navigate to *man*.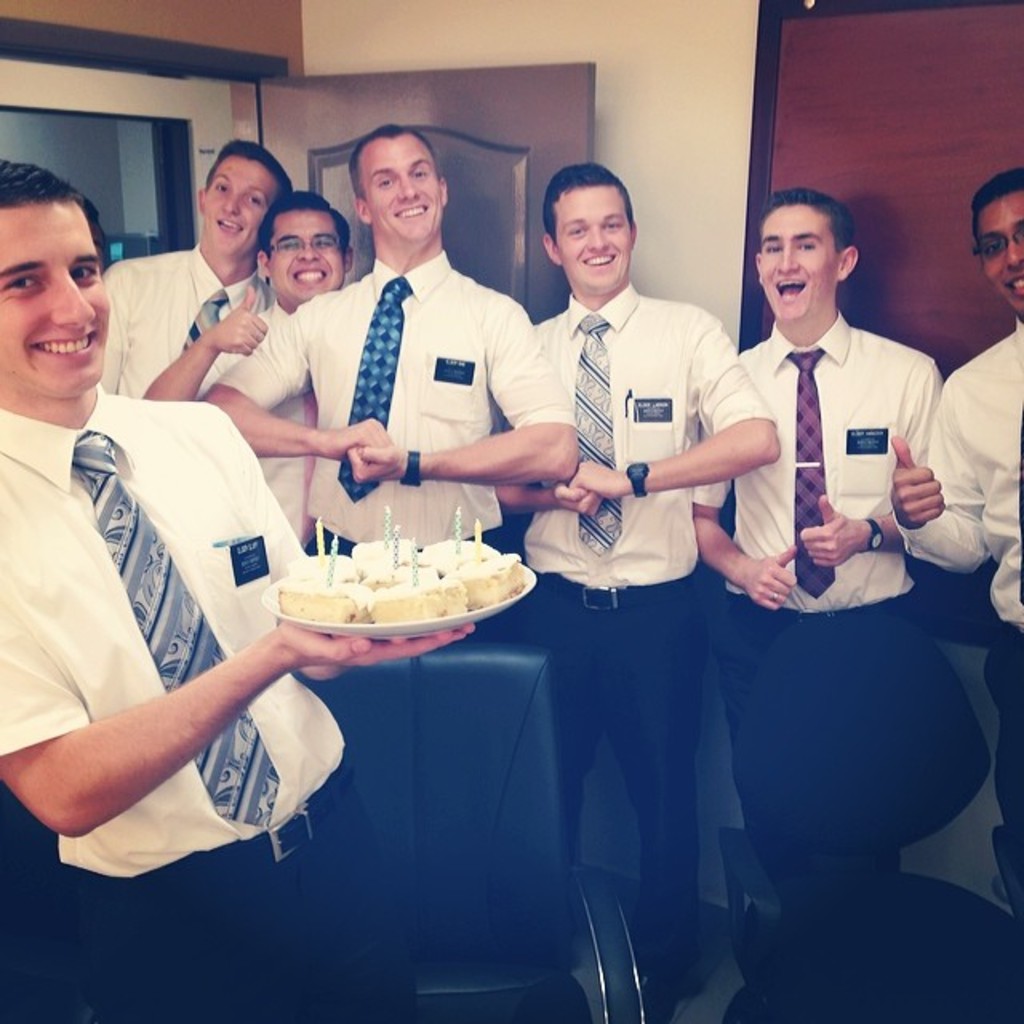
Navigation target: region(501, 163, 787, 990).
